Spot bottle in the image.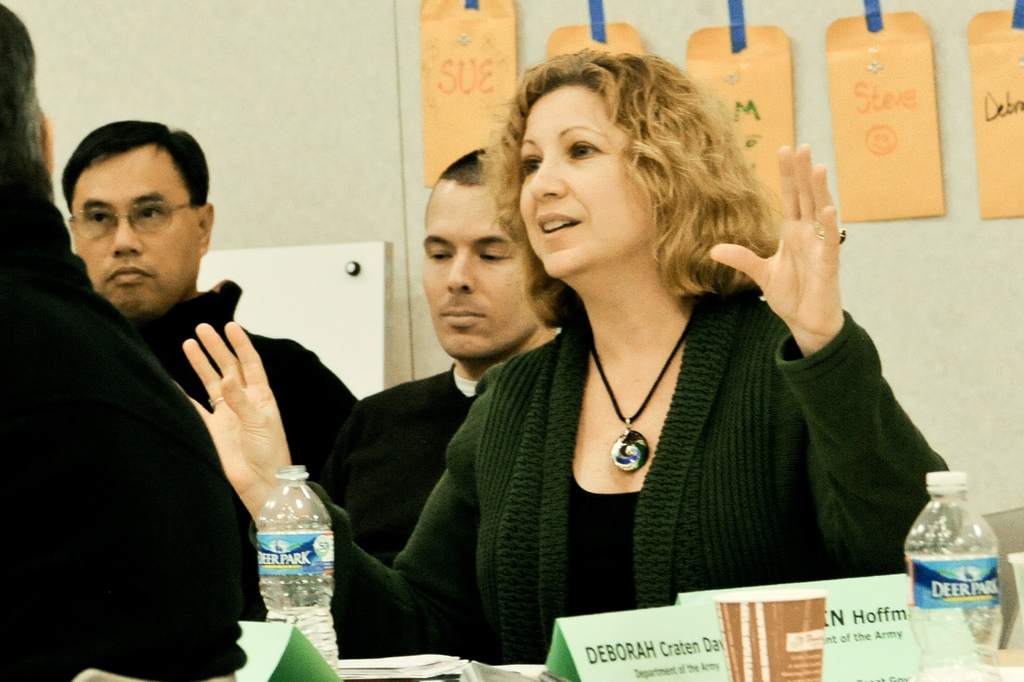
bottle found at <region>254, 458, 335, 681</region>.
